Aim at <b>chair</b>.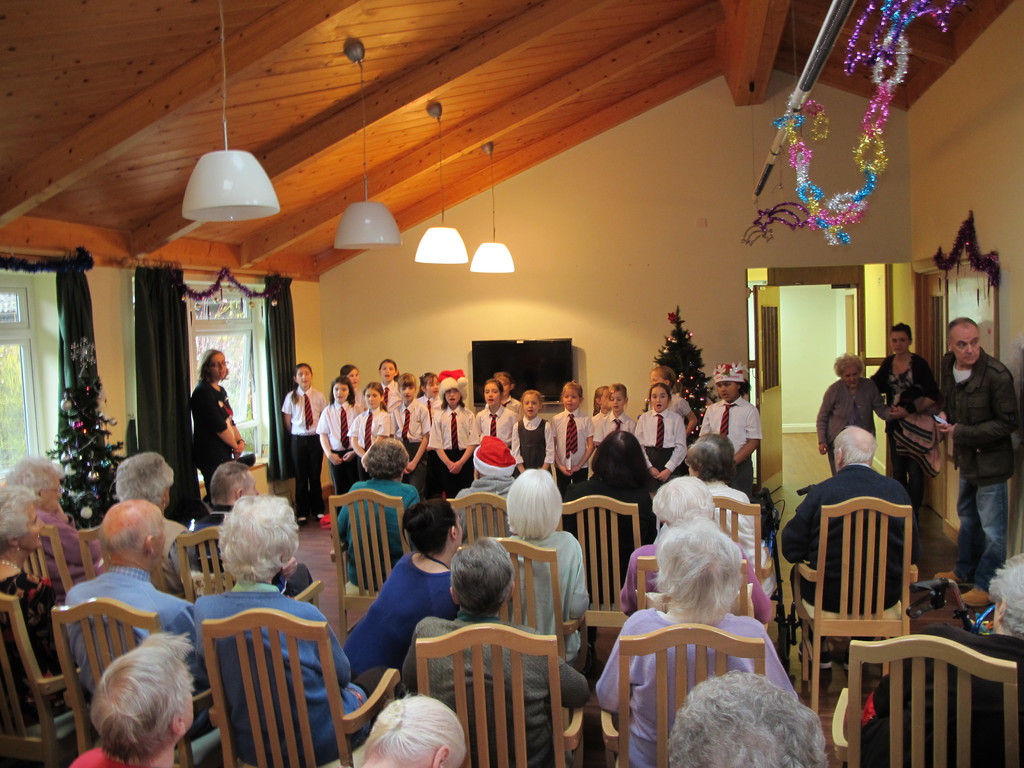
Aimed at bbox=(703, 495, 769, 602).
